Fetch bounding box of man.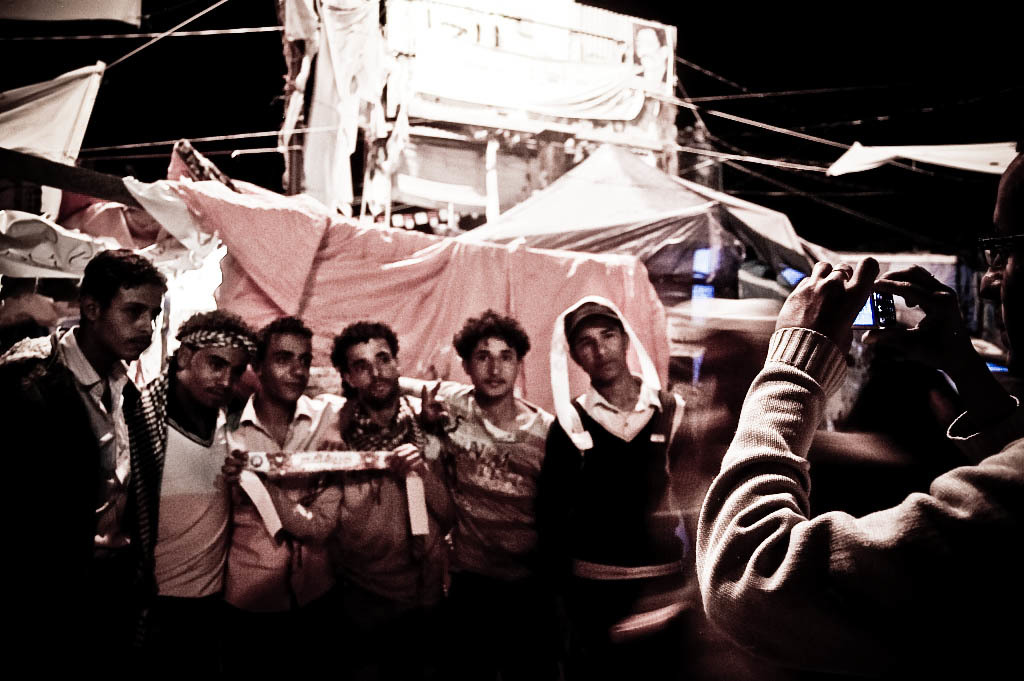
Bbox: 138/308/250/643.
